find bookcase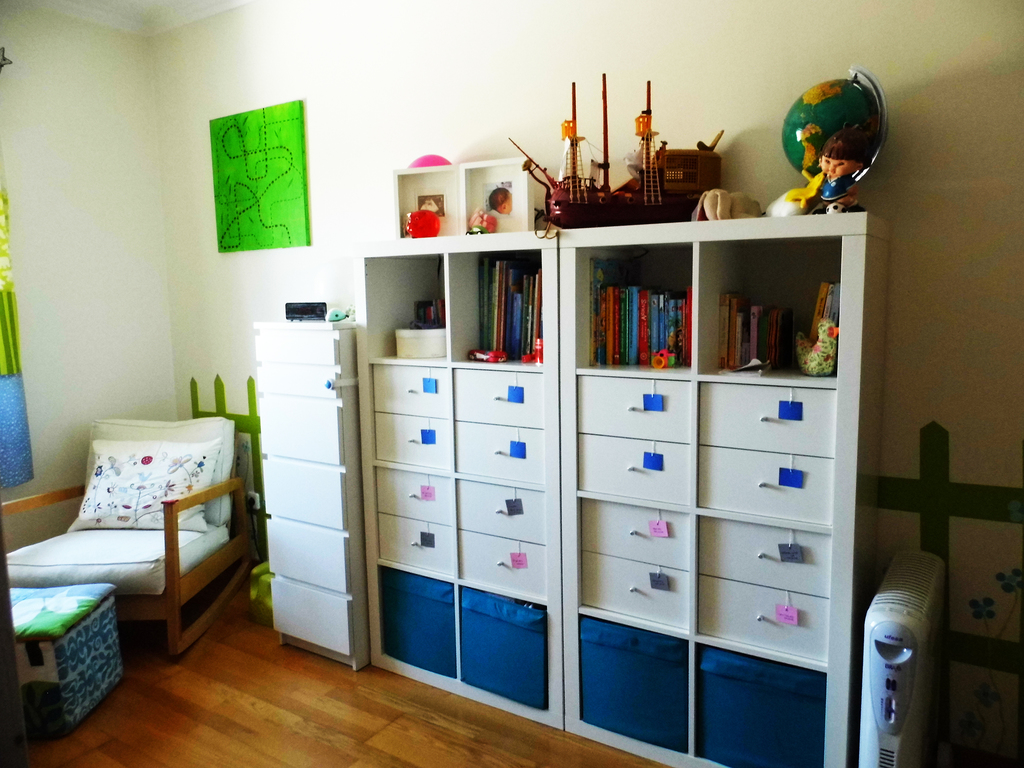
351,225,563,733
